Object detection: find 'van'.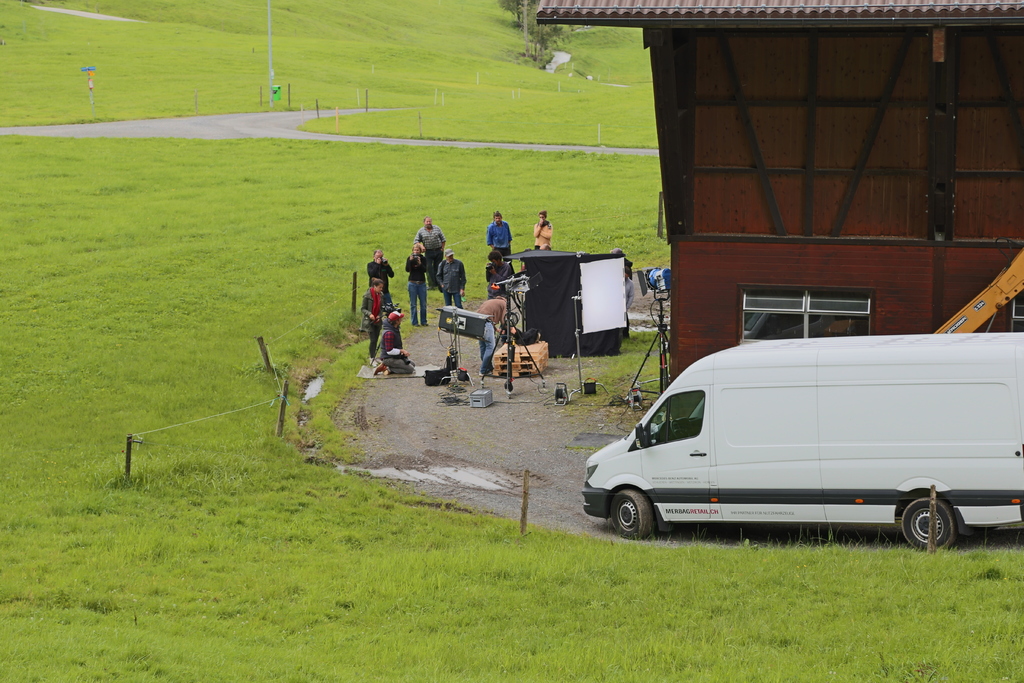
select_region(579, 331, 1023, 552).
